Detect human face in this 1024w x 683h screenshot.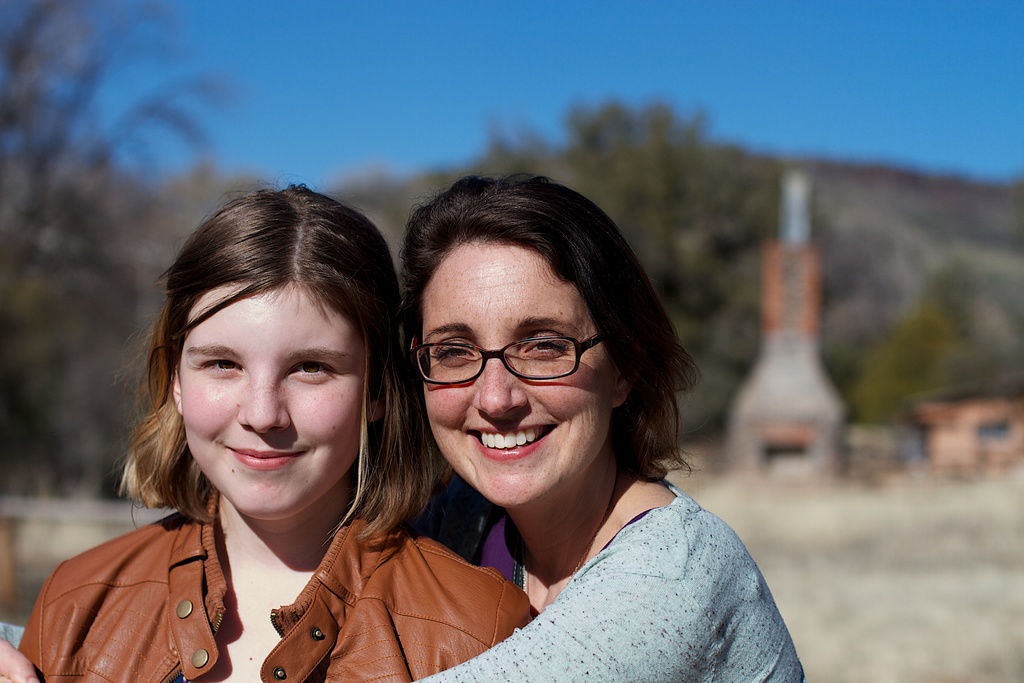
Detection: bbox=(422, 242, 625, 516).
